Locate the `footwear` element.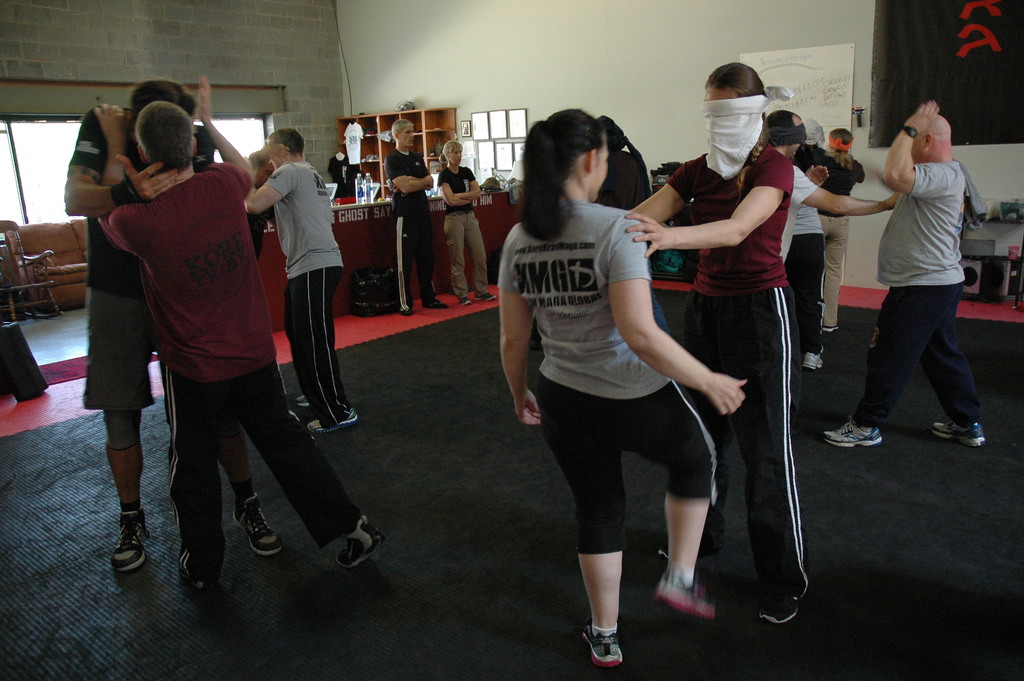
Element bbox: pyautogui.locateOnScreen(820, 421, 888, 448).
